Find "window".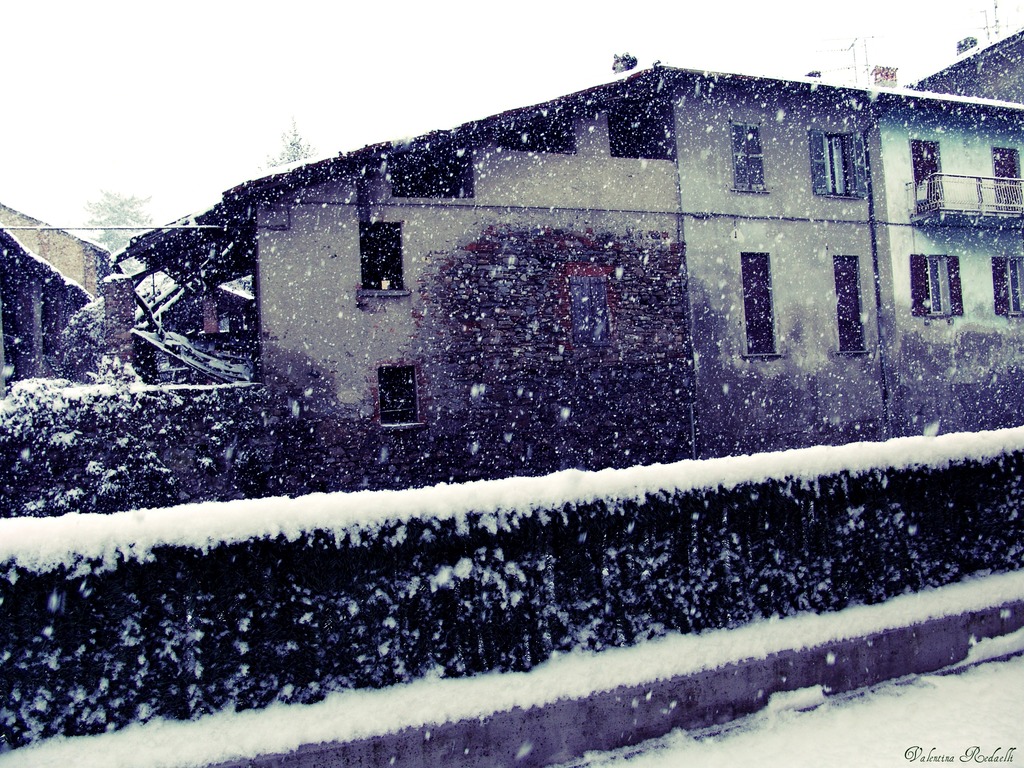
bbox=[348, 205, 408, 297].
